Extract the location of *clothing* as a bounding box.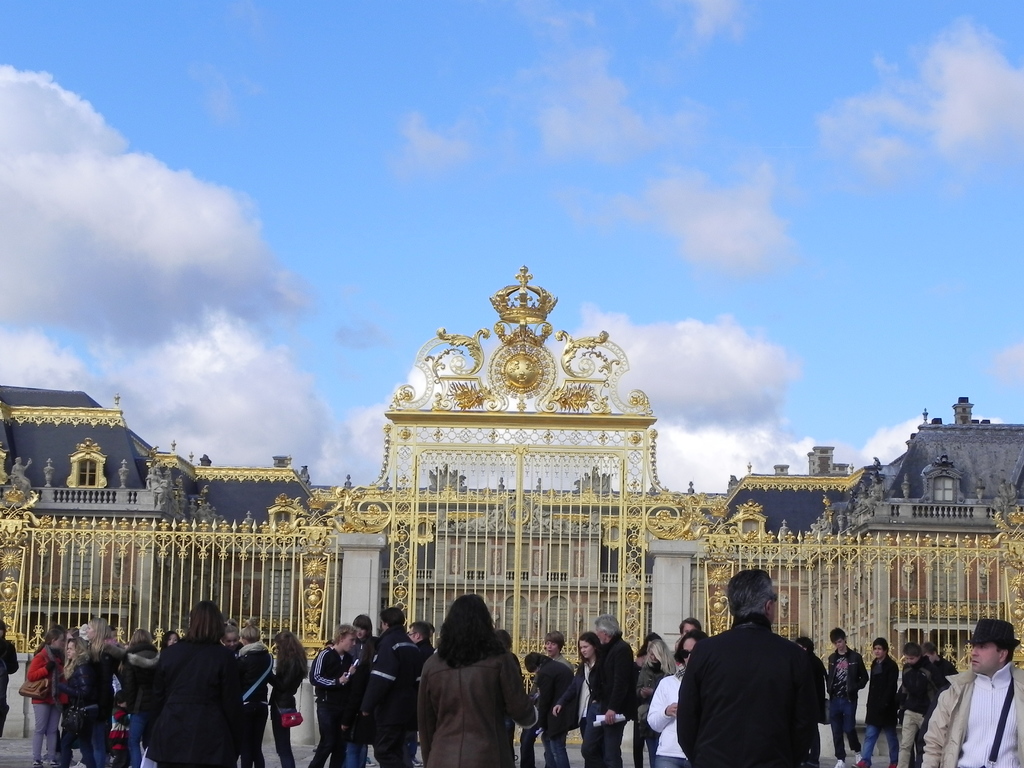
(827, 649, 867, 765).
